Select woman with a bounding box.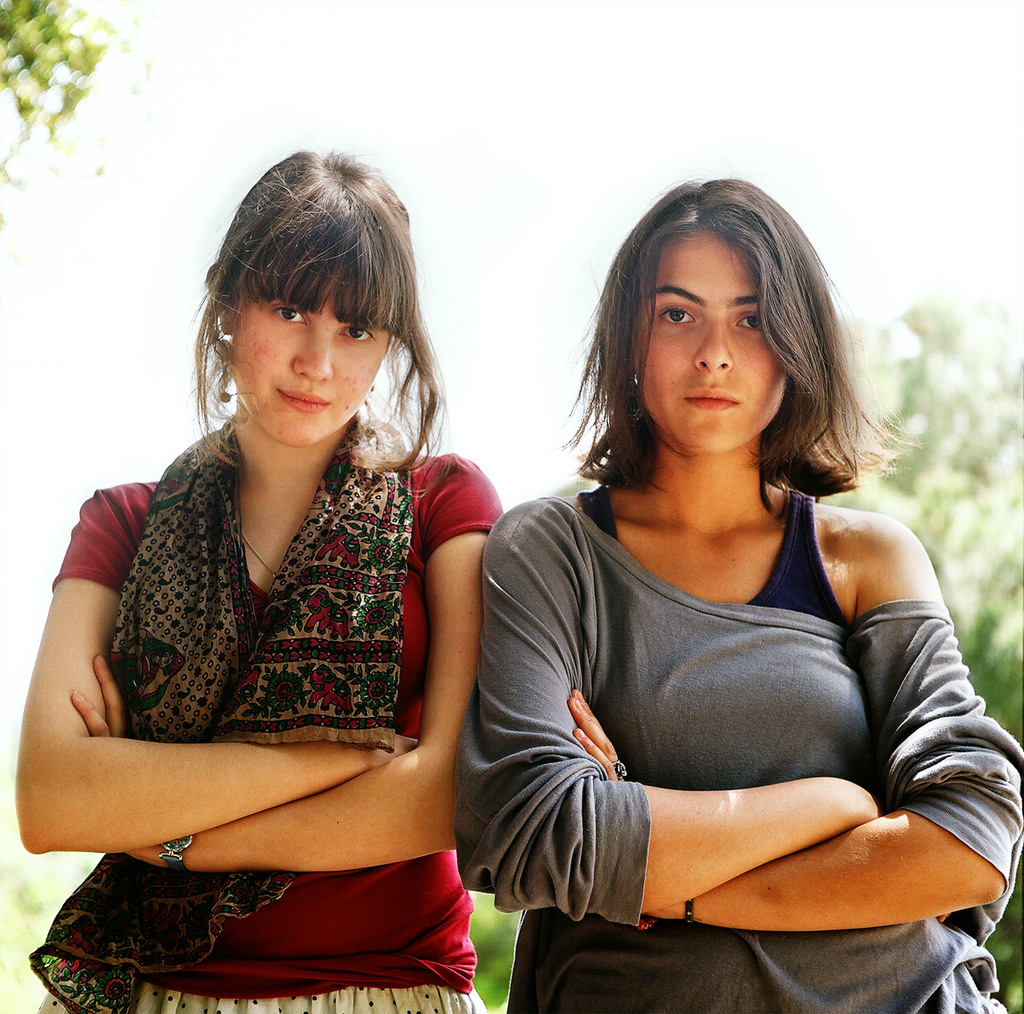
box(432, 205, 968, 1004).
